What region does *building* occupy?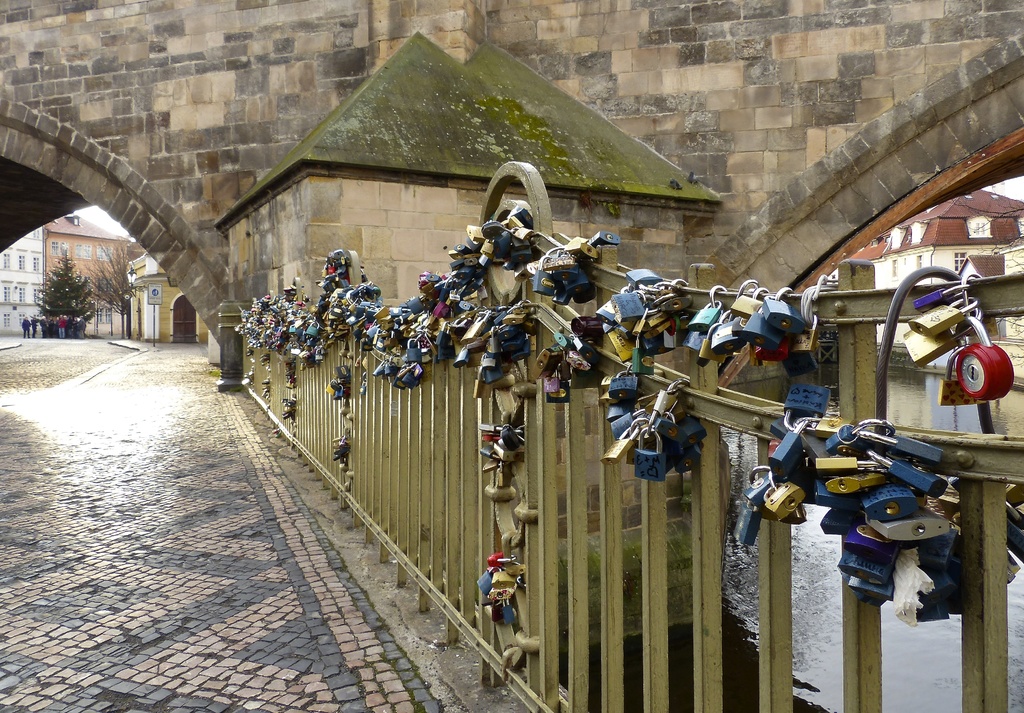
<box>0,233,43,332</box>.
